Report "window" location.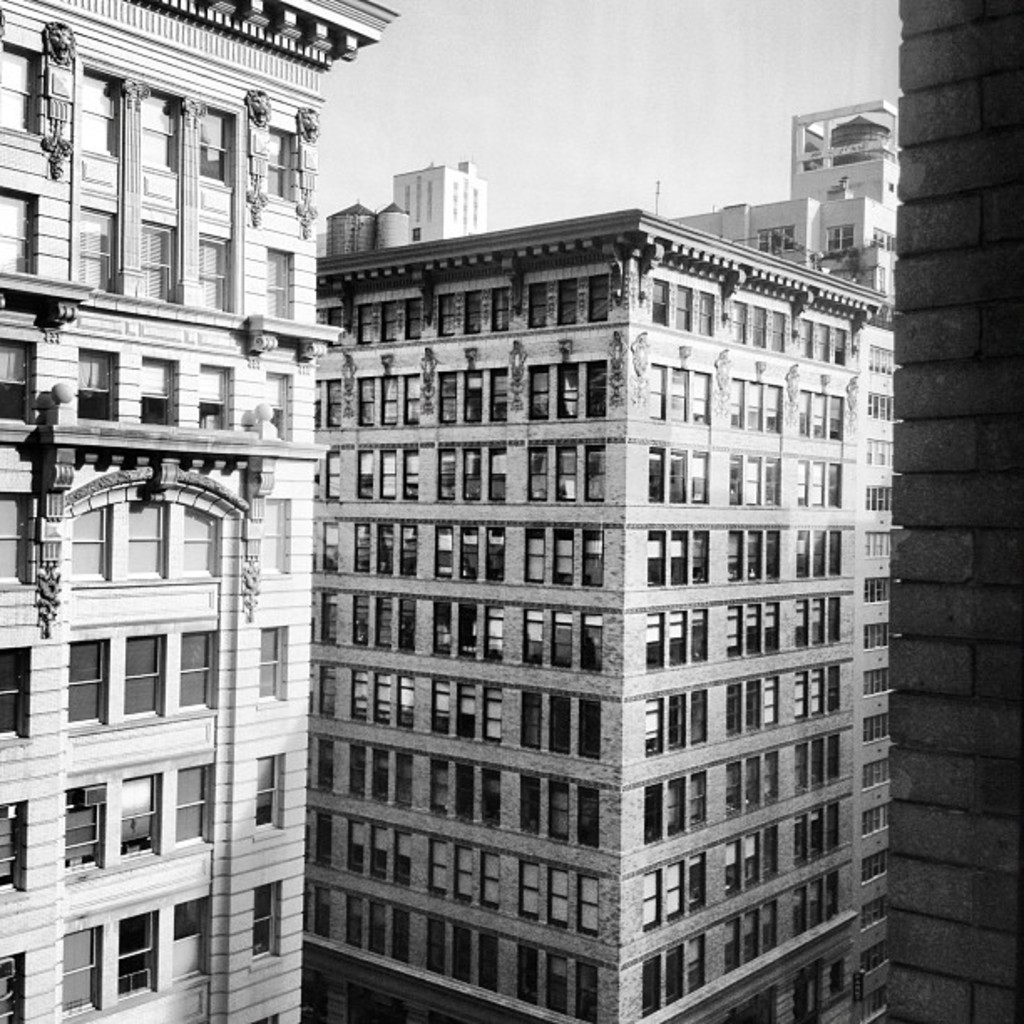
Report: left=368, top=827, right=385, bottom=878.
